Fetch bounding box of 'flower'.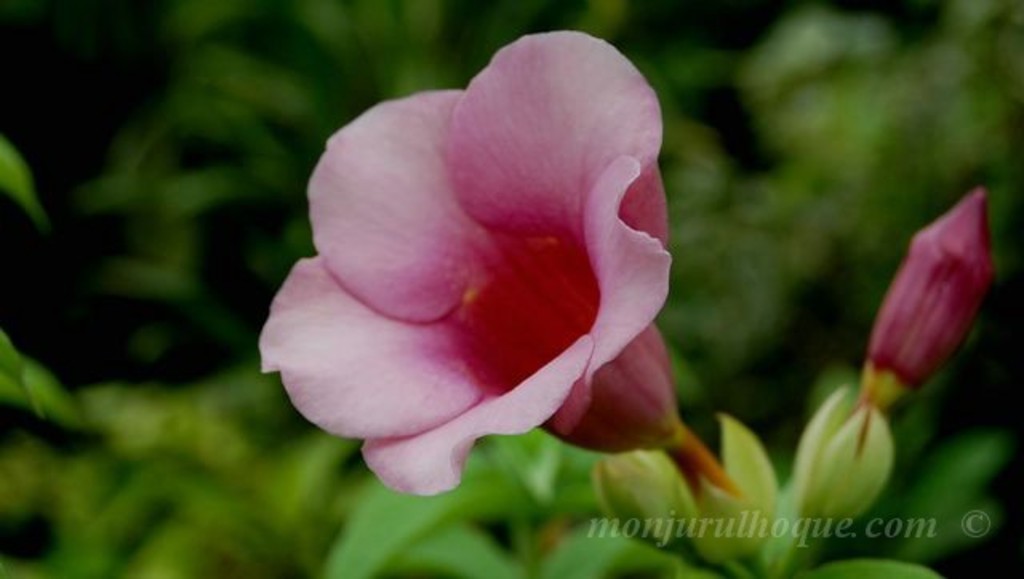
Bbox: <region>258, 24, 742, 510</region>.
